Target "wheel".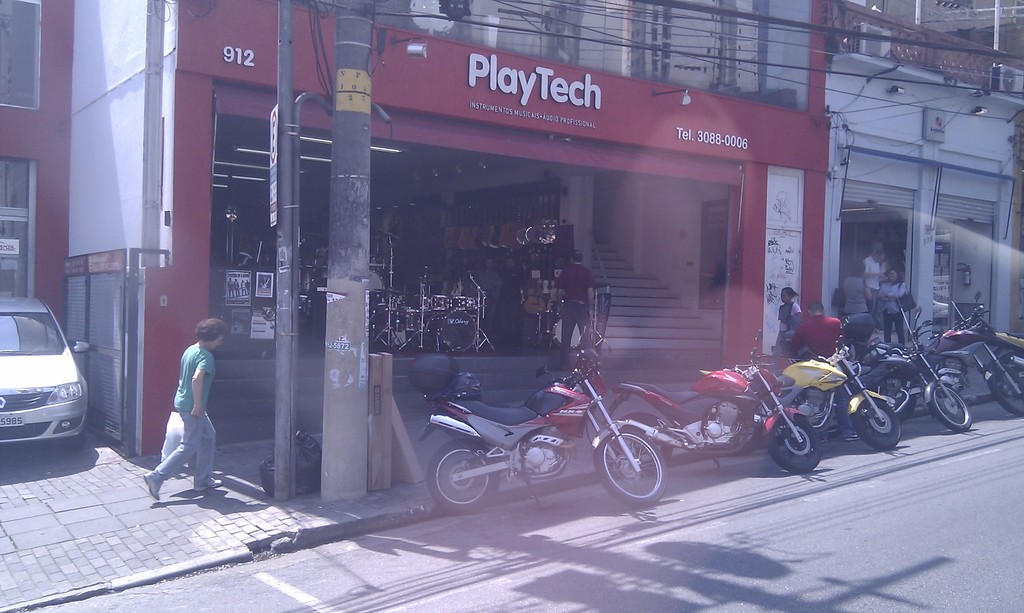
Target region: select_region(595, 427, 670, 506).
